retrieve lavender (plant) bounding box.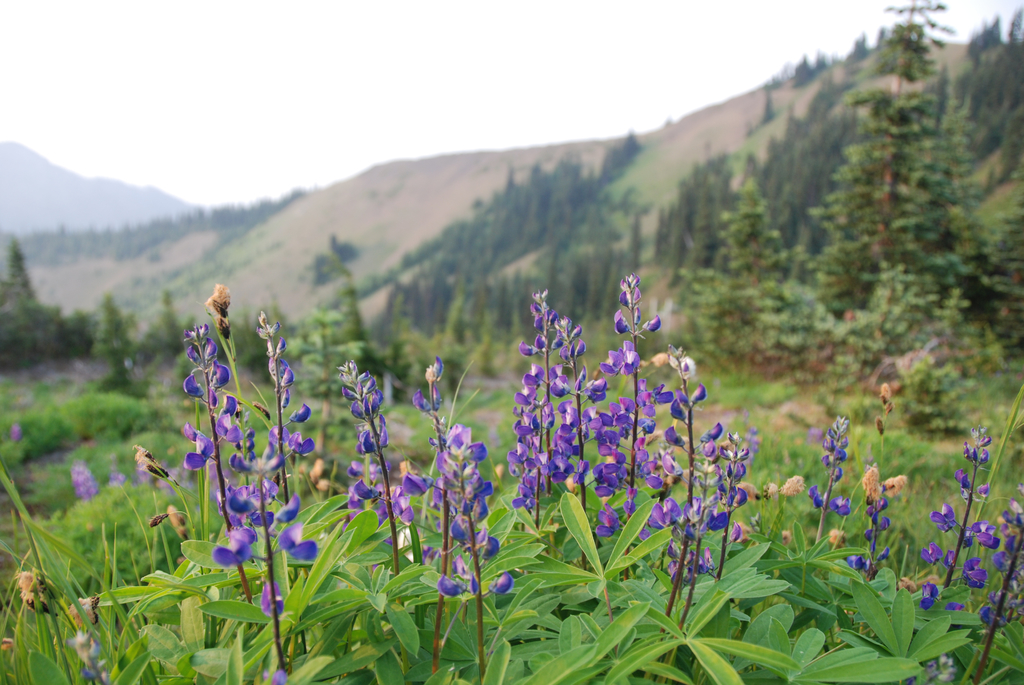
Bounding box: crop(436, 453, 513, 595).
